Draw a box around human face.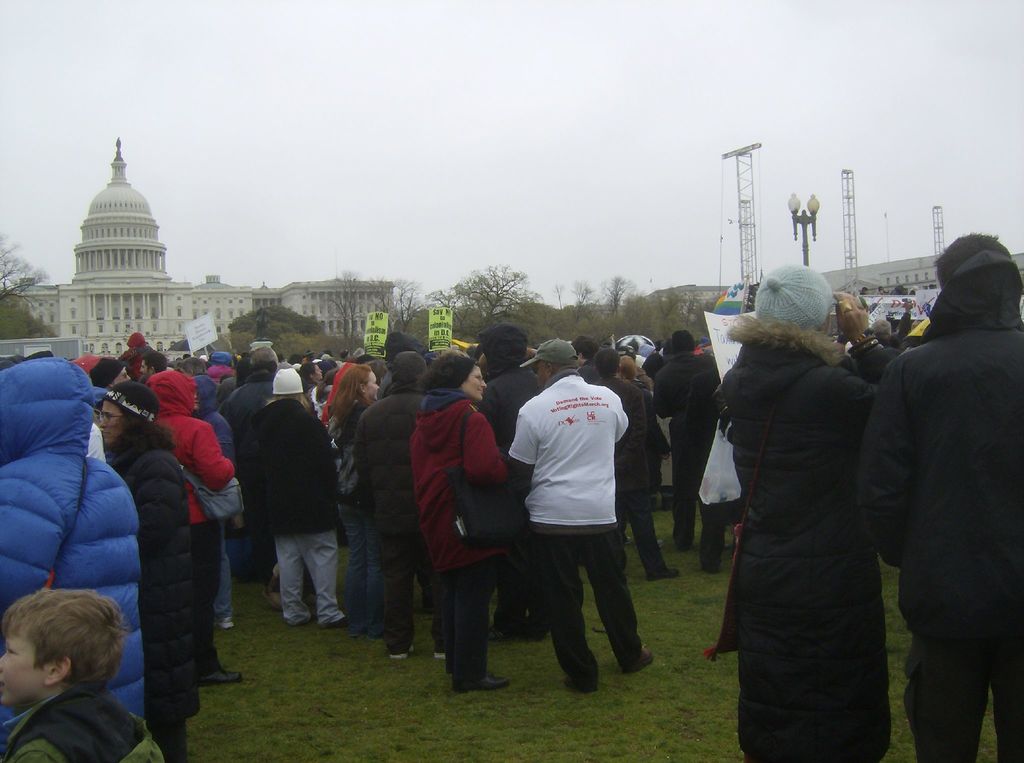
BBox(140, 360, 150, 380).
